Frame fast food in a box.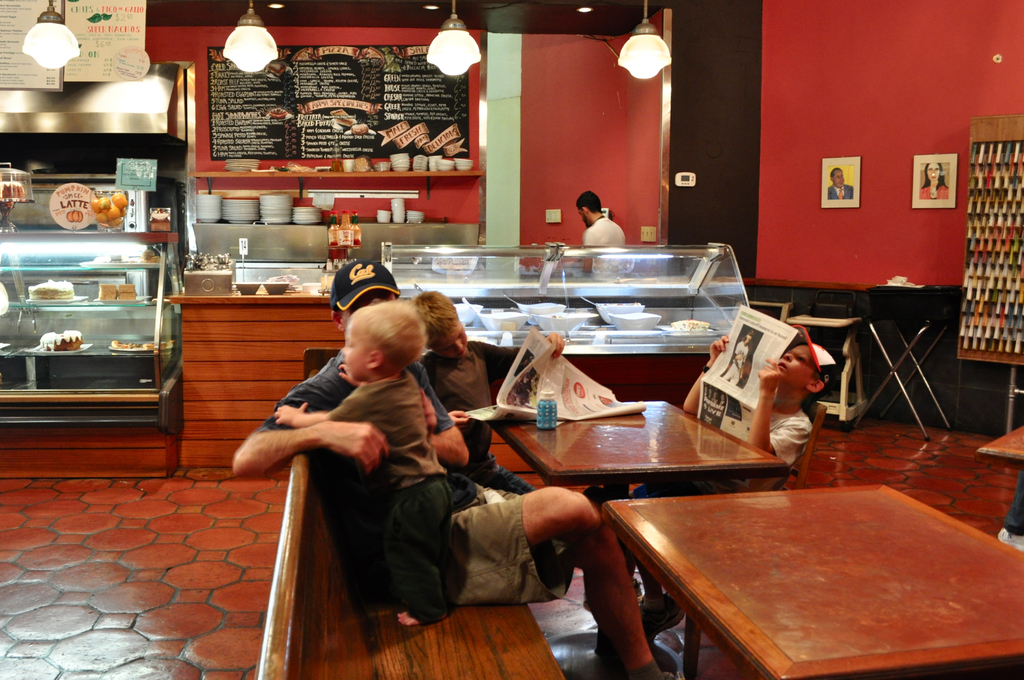
bbox(99, 282, 113, 302).
